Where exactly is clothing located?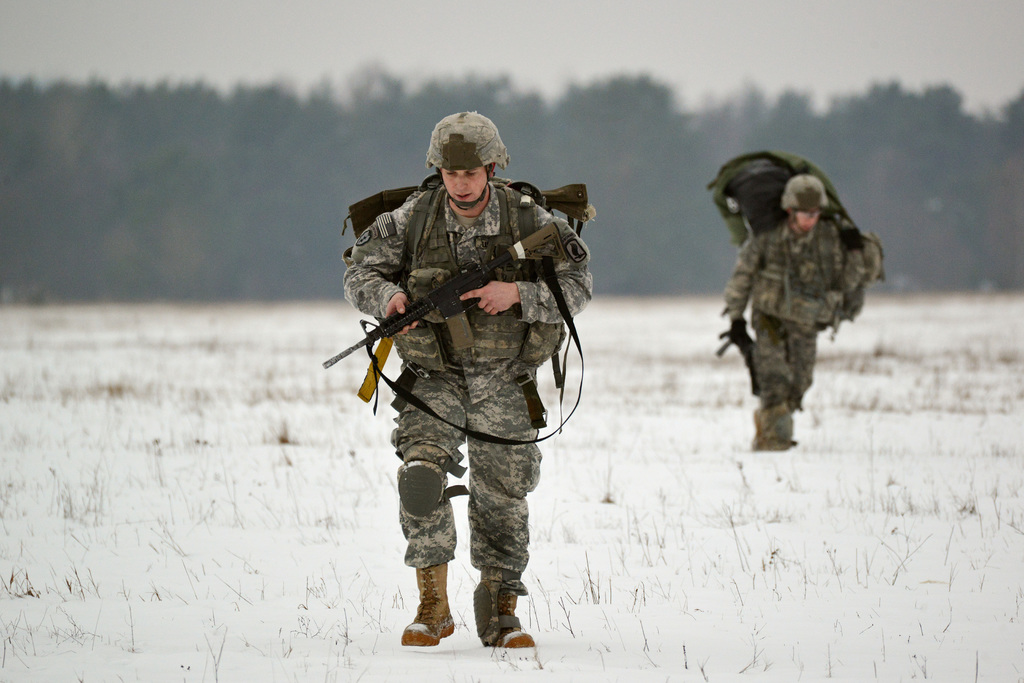
Its bounding box is [x1=728, y1=219, x2=850, y2=450].
